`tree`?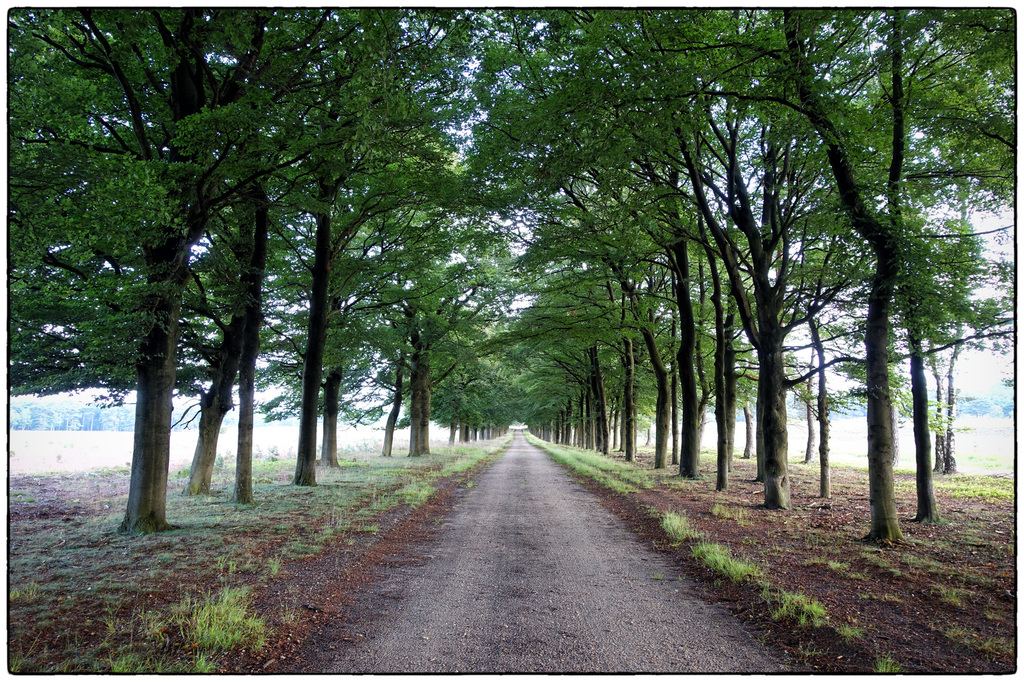
region(377, 196, 479, 453)
